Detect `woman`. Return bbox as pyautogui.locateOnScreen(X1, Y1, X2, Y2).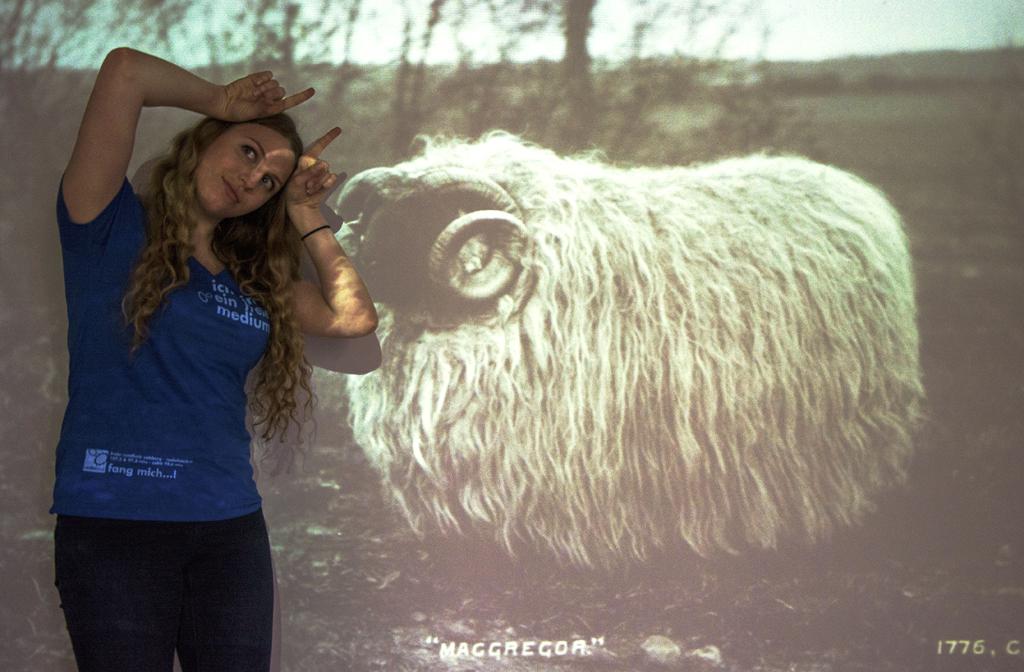
pyautogui.locateOnScreen(28, 48, 356, 654).
